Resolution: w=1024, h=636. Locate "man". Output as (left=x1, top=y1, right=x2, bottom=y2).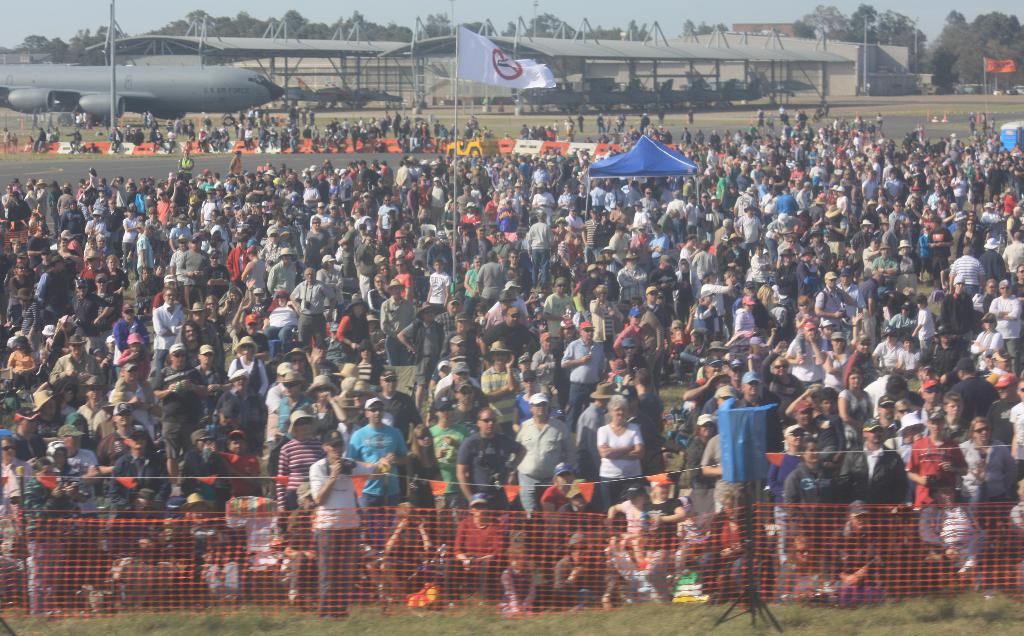
(left=429, top=334, right=463, bottom=392).
